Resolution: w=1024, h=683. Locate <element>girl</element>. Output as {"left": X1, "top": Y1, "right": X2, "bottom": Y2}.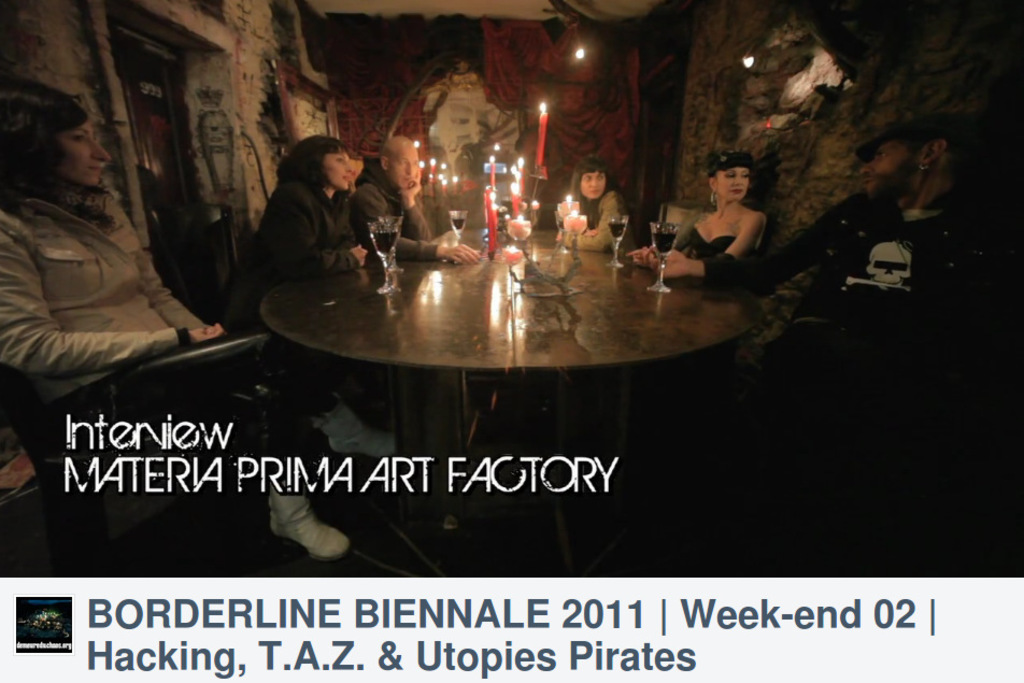
{"left": 623, "top": 143, "right": 768, "bottom": 280}.
